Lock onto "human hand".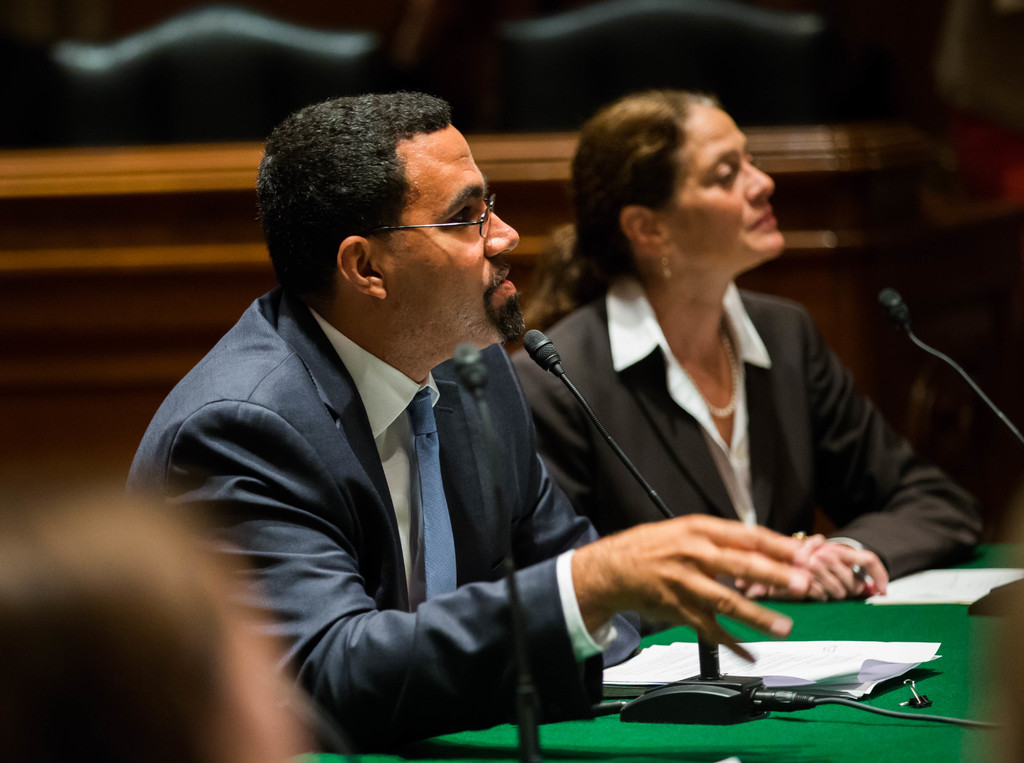
Locked: select_region(596, 511, 810, 668).
